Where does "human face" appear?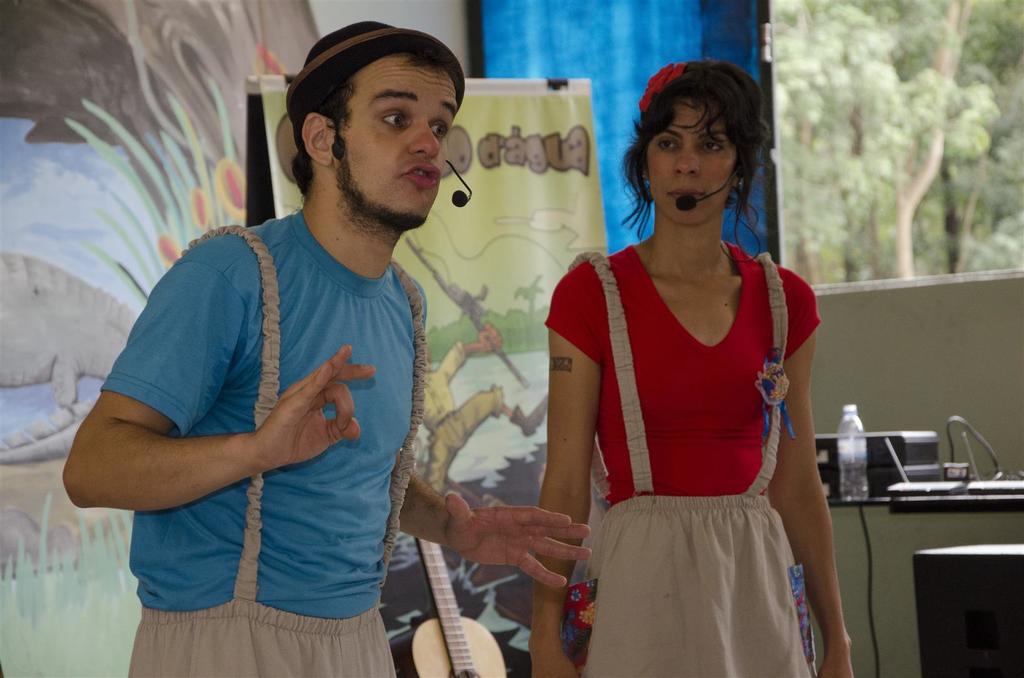
Appears at bbox=(646, 97, 740, 223).
